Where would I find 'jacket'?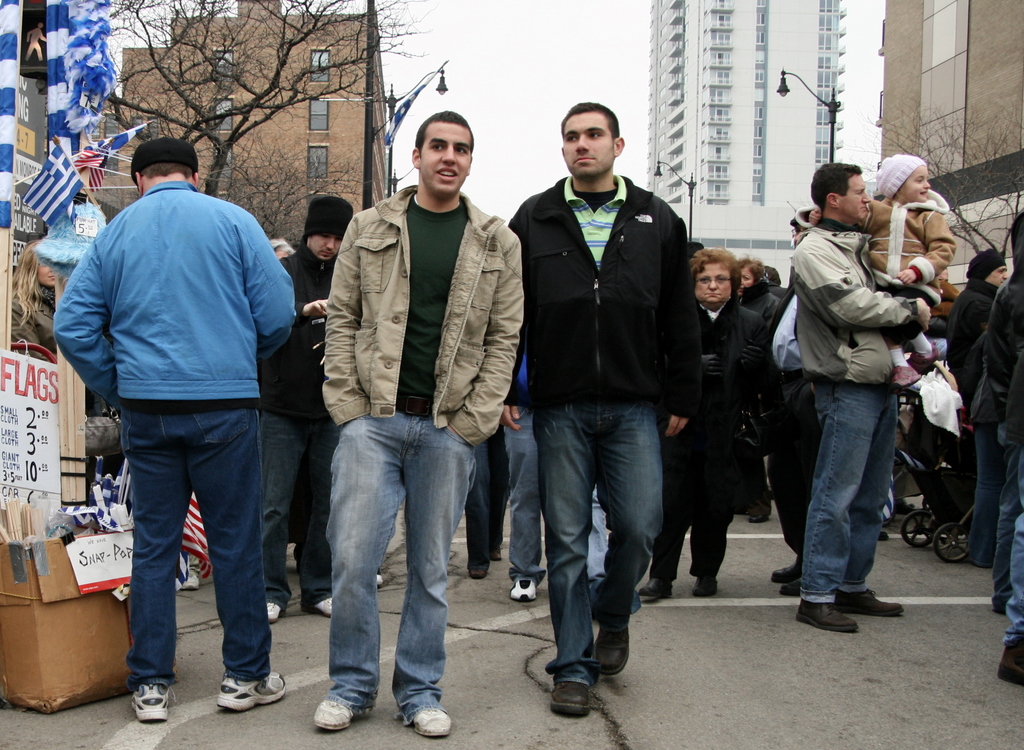
At <region>792, 186, 956, 288</region>.
